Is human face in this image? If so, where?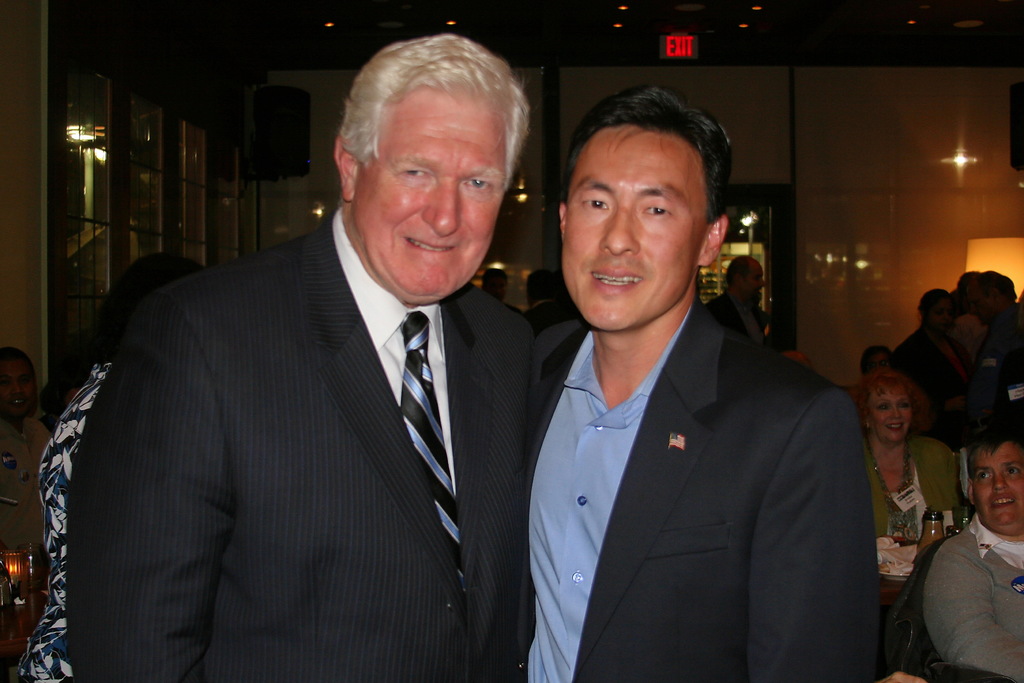
Yes, at 970/442/1023/531.
